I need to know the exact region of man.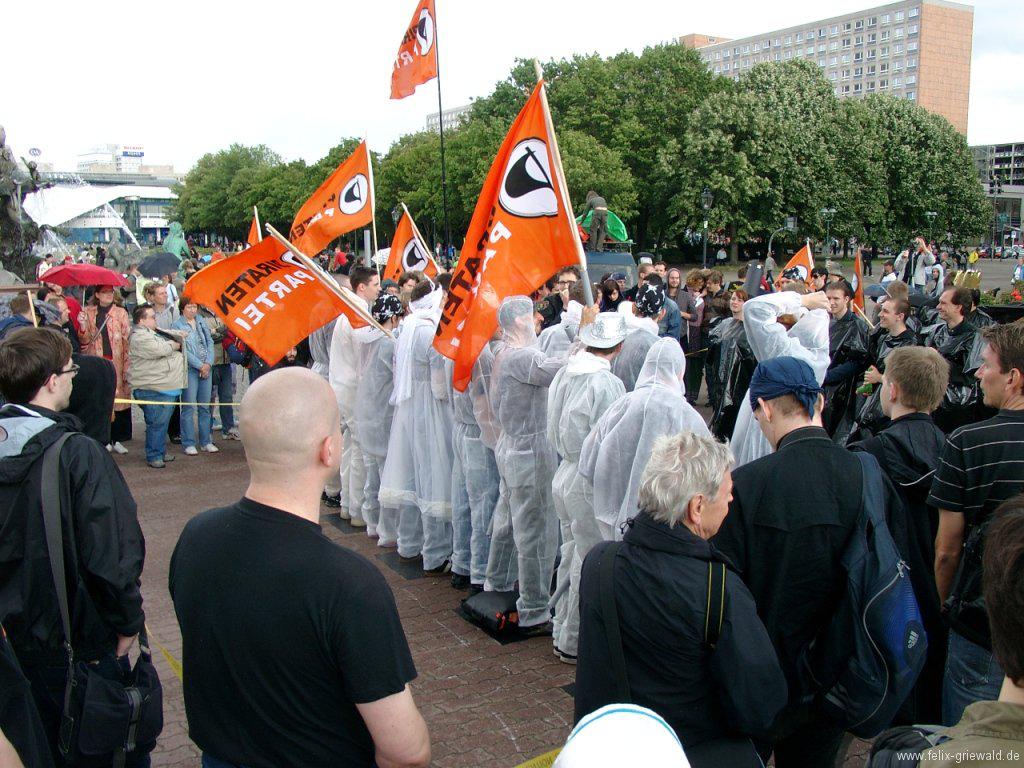
Region: (left=664, top=267, right=697, bottom=353).
